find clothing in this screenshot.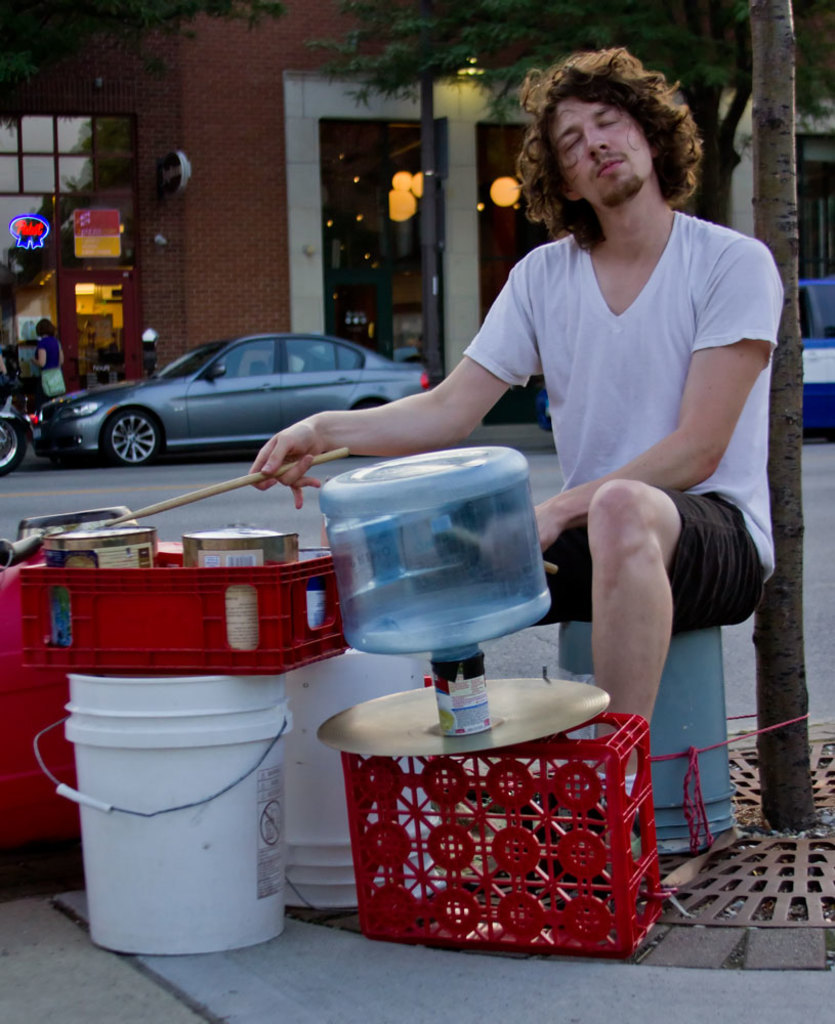
The bounding box for clothing is Rect(36, 324, 70, 389).
